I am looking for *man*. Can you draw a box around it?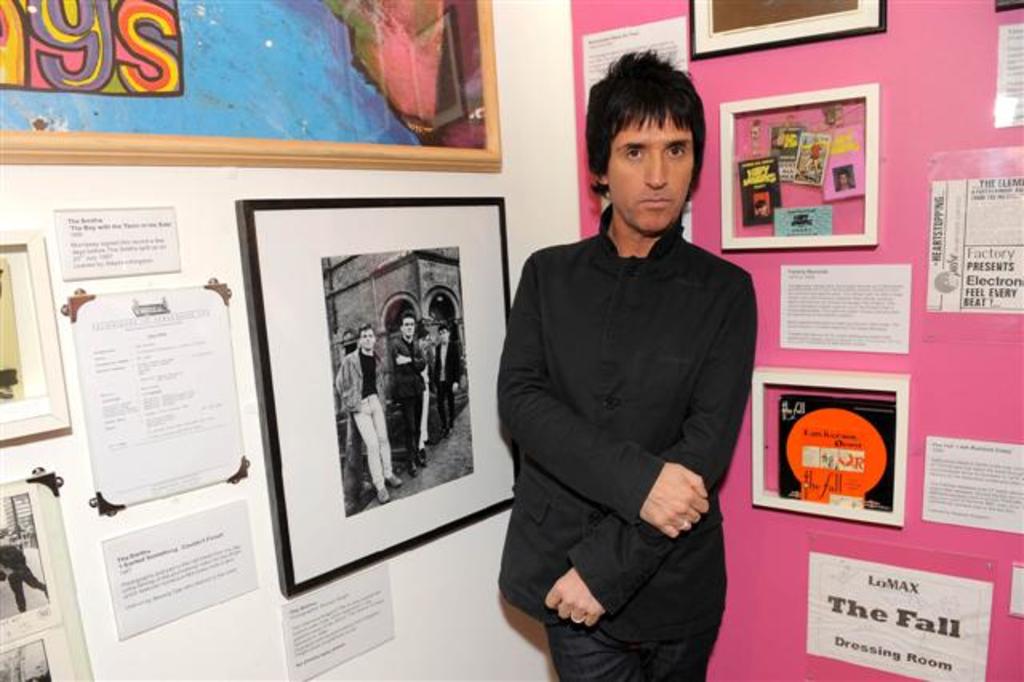
Sure, the bounding box is bbox(392, 311, 432, 471).
